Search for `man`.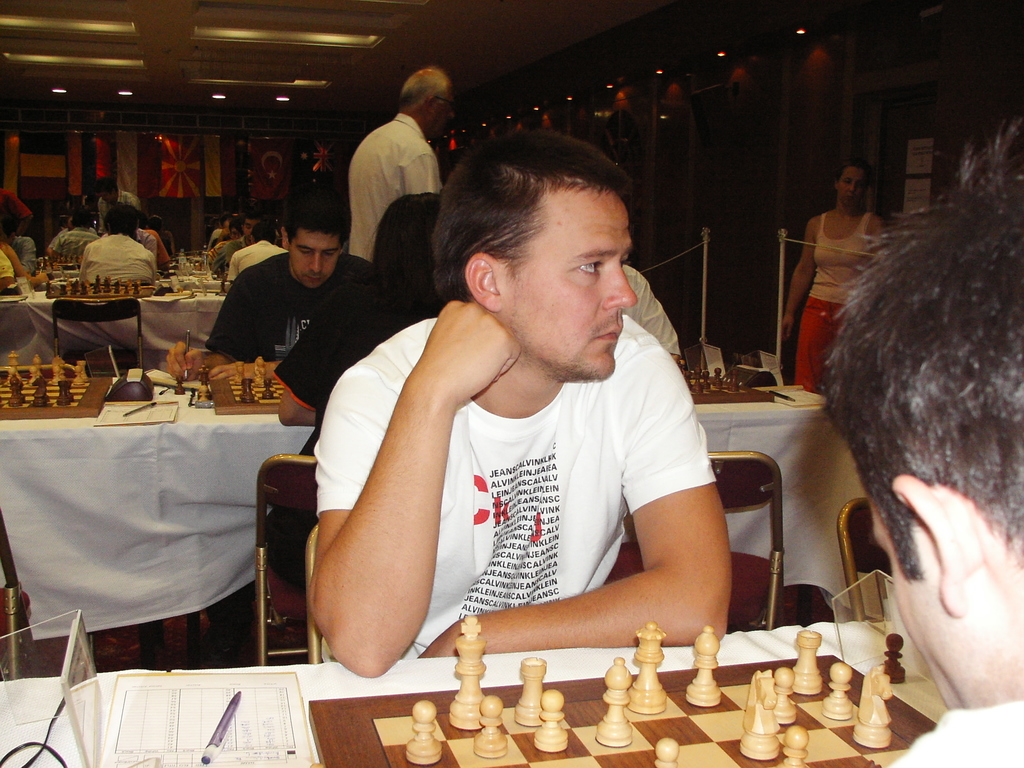
Found at bbox=[344, 62, 457, 266].
